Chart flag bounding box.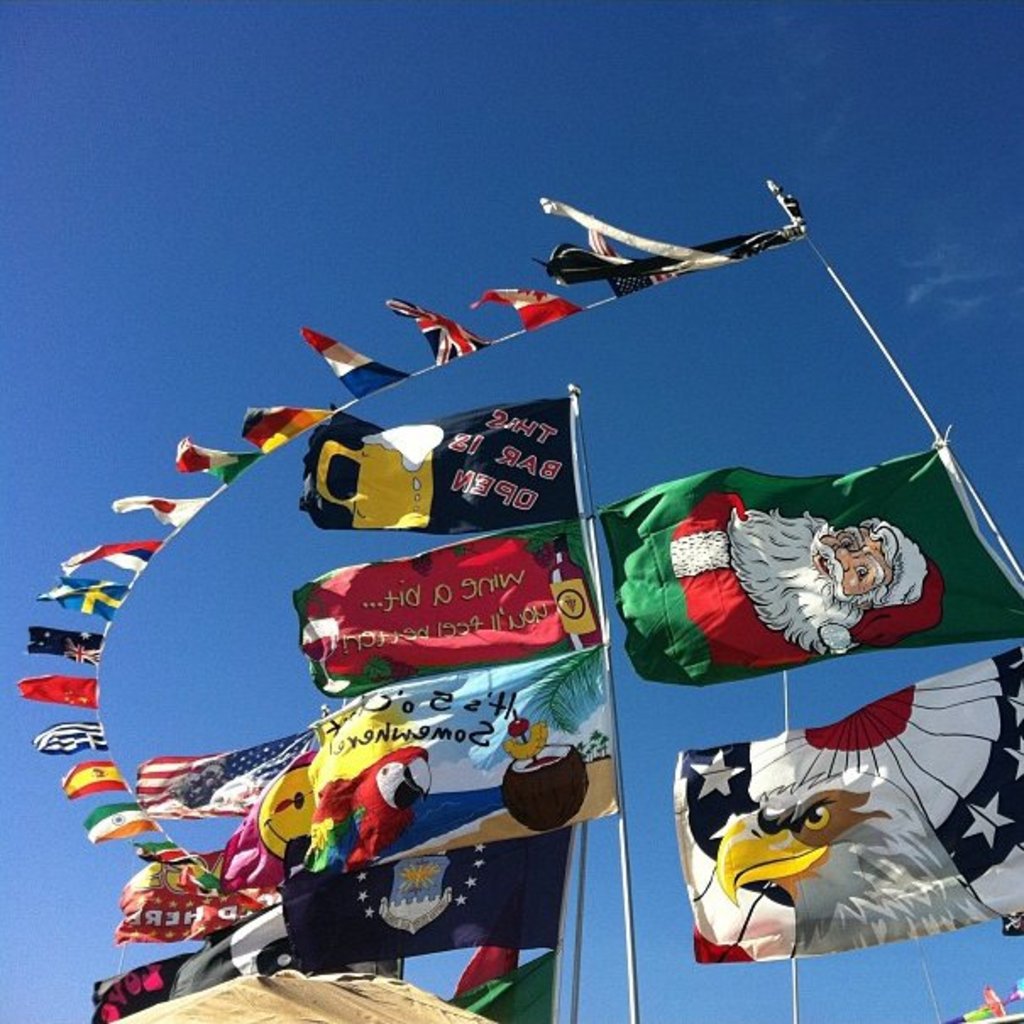
Charted: [left=596, top=432, right=1022, bottom=675].
